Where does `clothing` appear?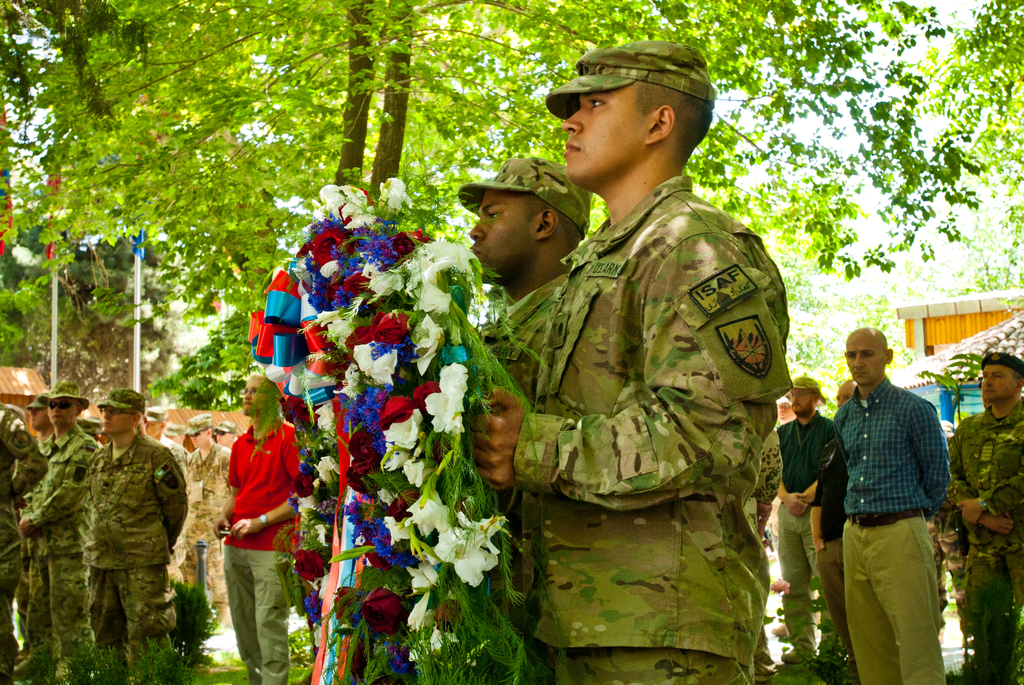
Appears at [left=477, top=274, right=570, bottom=684].
